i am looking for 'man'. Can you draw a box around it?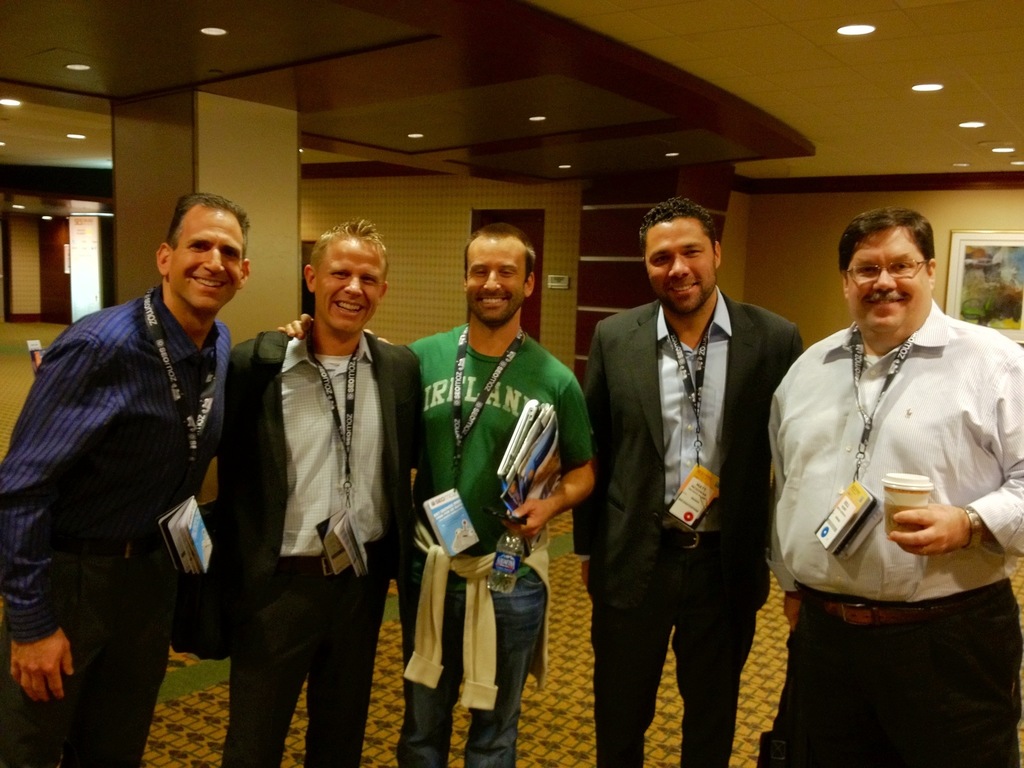
Sure, the bounding box is 0/193/253/767.
